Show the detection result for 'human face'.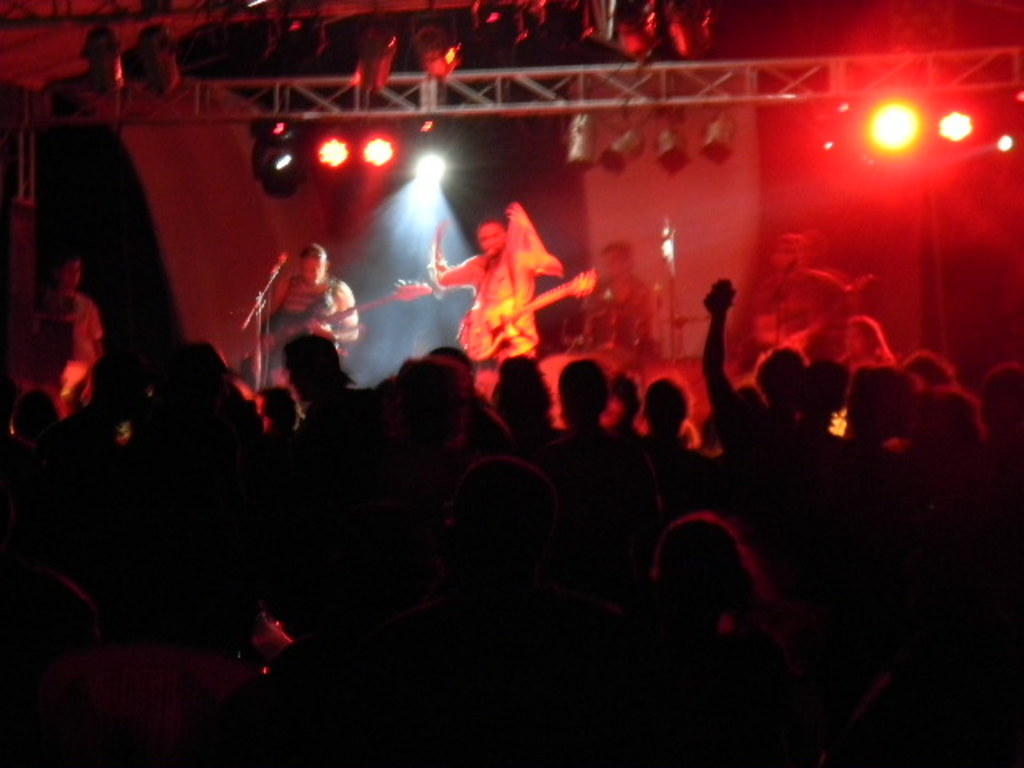
<bbox>66, 261, 77, 282</bbox>.
